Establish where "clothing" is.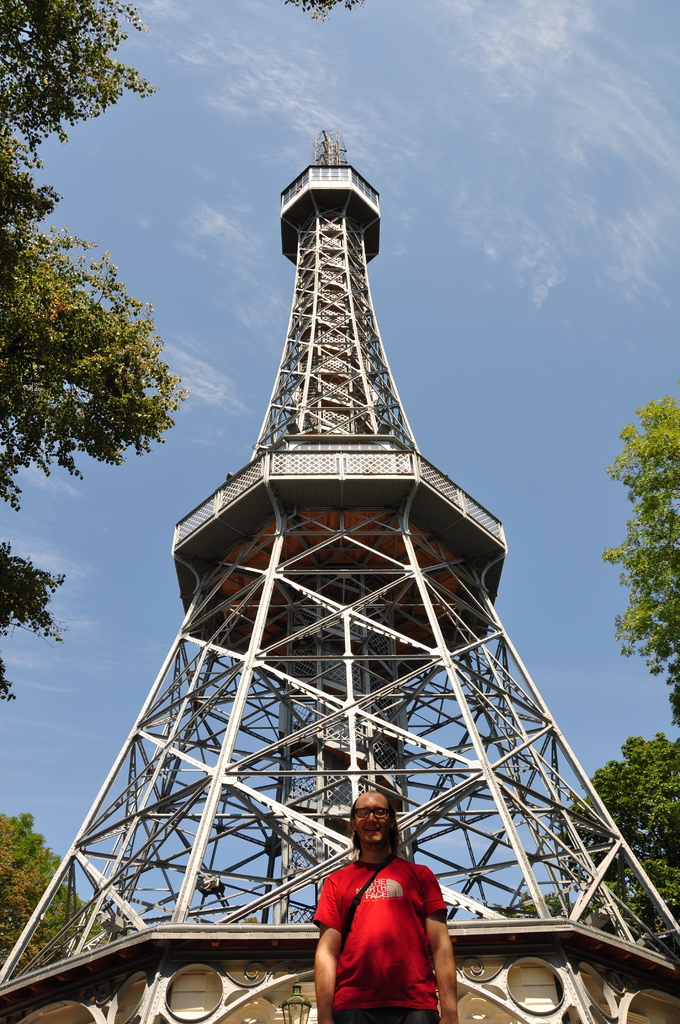
Established at 314,851,458,1006.
